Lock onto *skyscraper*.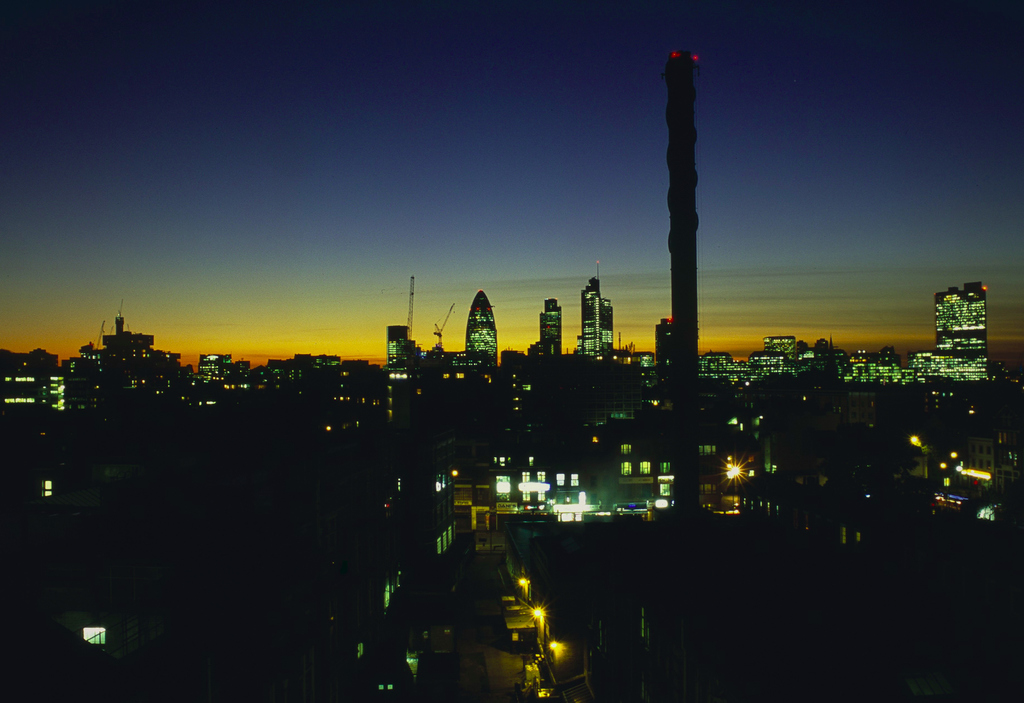
Locked: <bbox>67, 315, 192, 396</bbox>.
